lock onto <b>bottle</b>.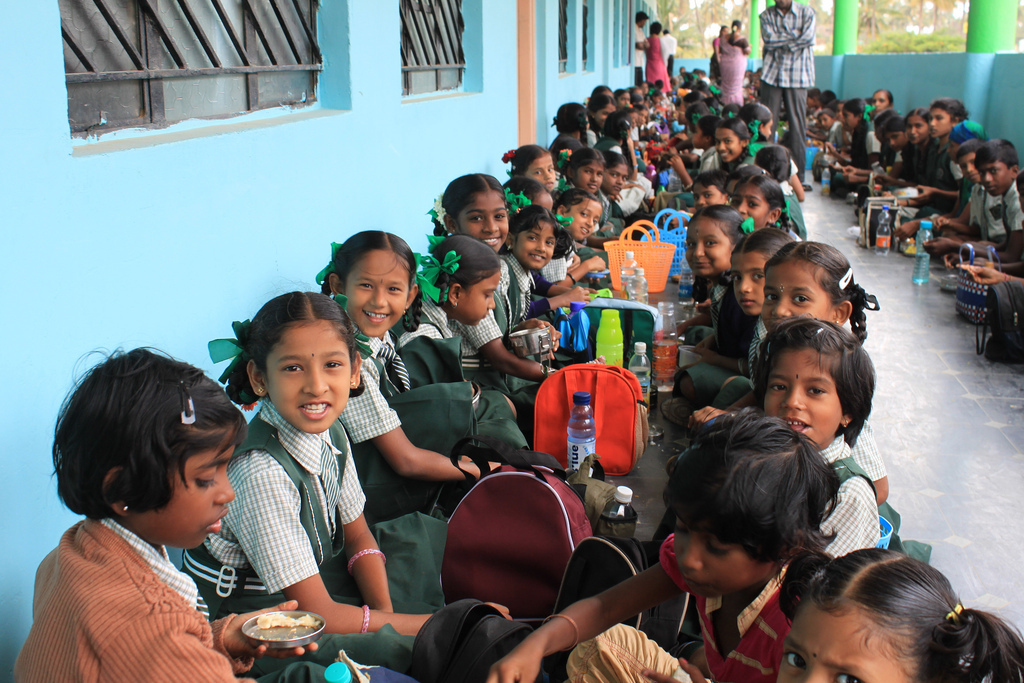
Locked: [left=877, top=206, right=892, bottom=257].
